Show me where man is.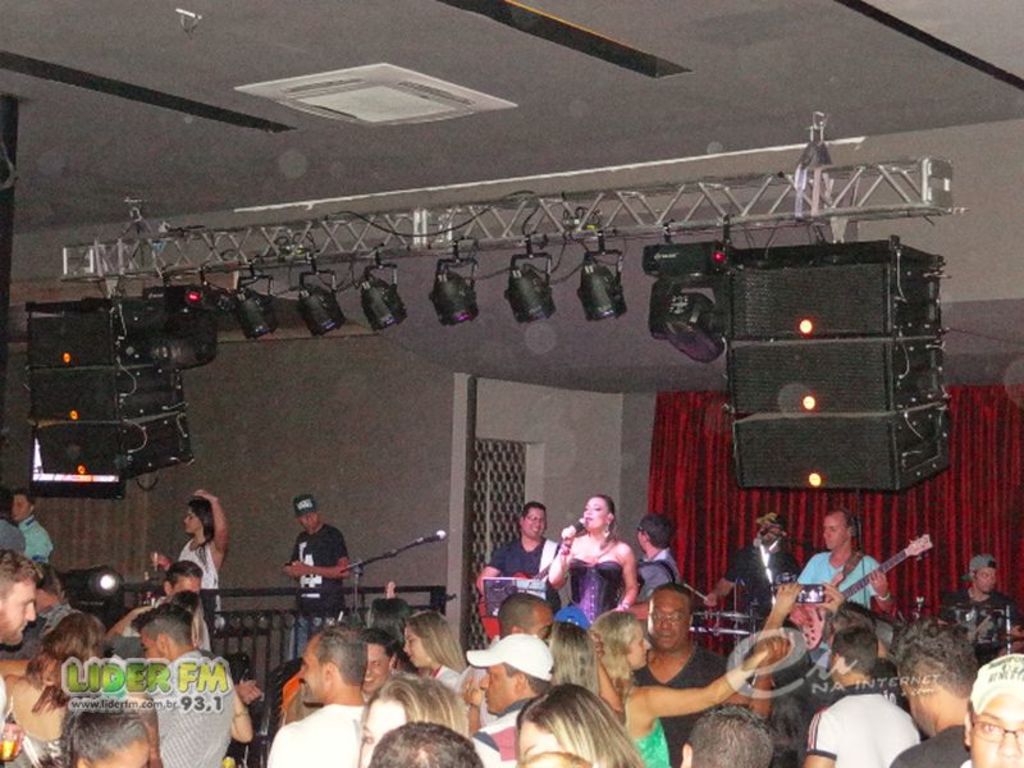
man is at Rect(474, 500, 559, 608).
